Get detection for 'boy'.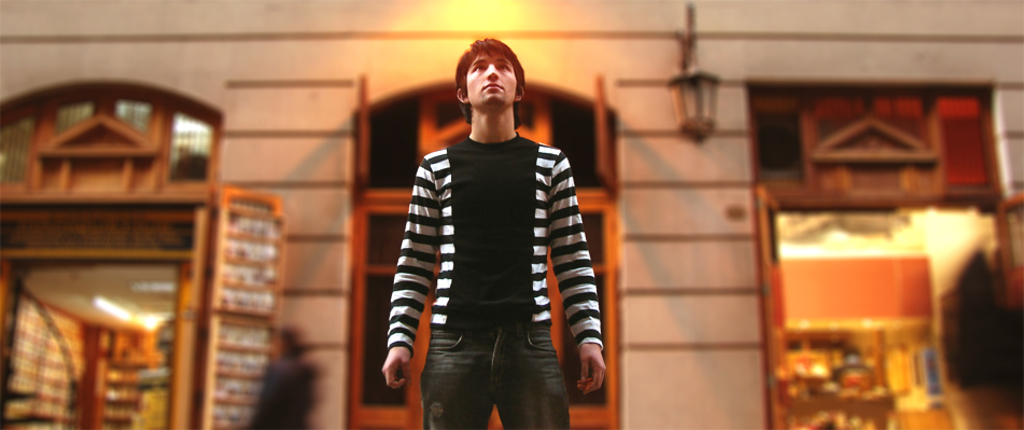
Detection: select_region(382, 38, 607, 429).
